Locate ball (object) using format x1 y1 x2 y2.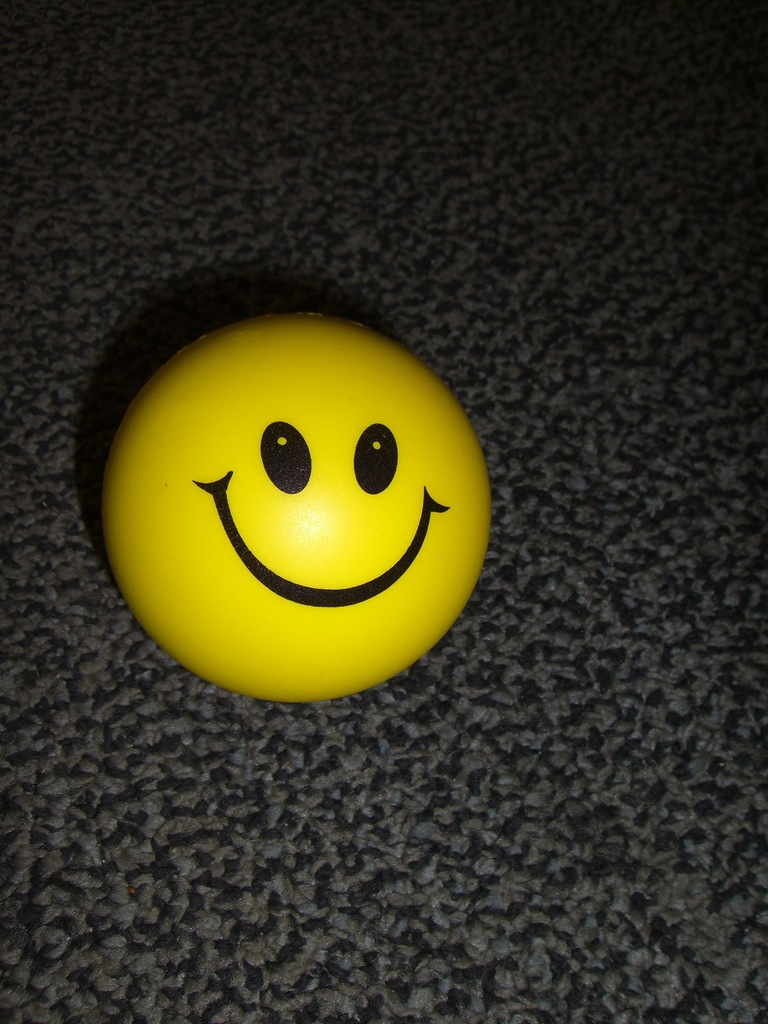
100 312 491 705.
